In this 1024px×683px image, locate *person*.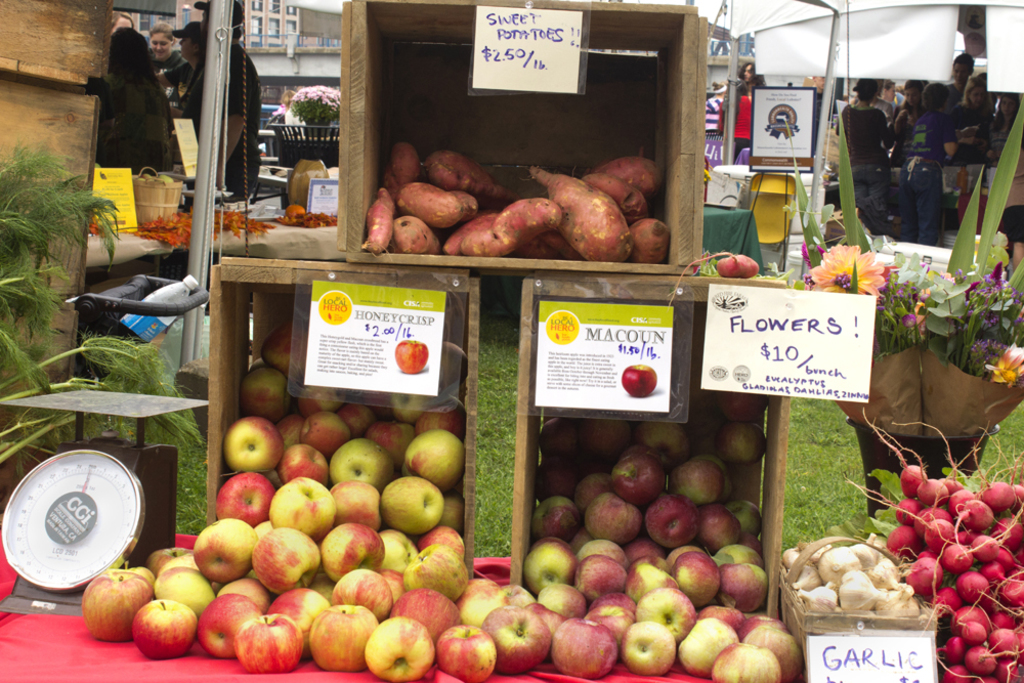
Bounding box: 703,80,725,130.
